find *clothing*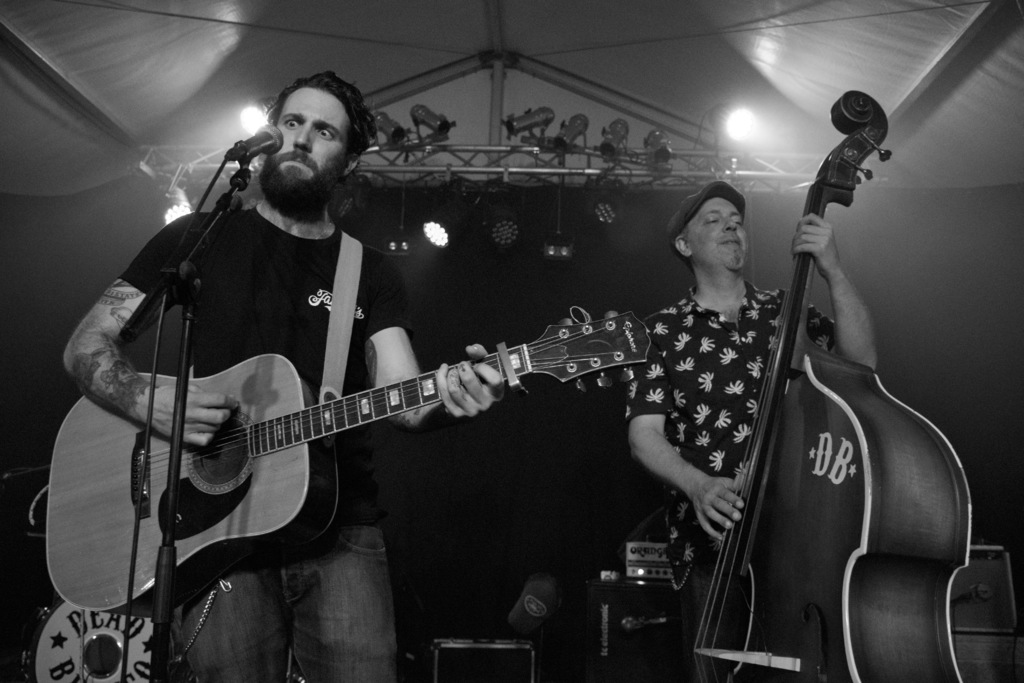
l=618, t=276, r=847, b=668
